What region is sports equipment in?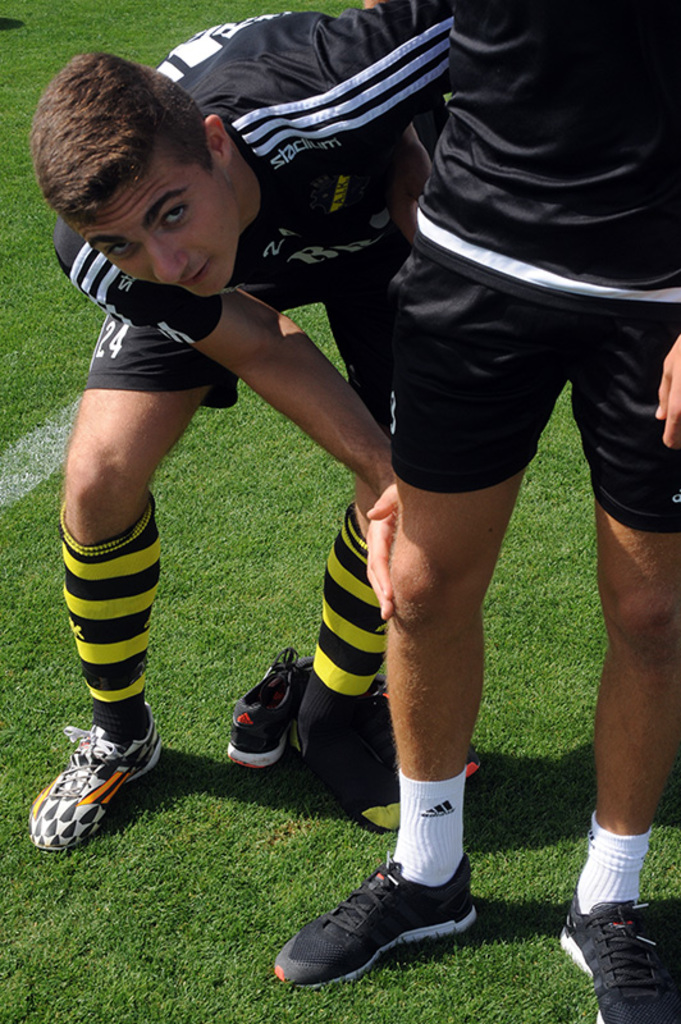
bbox=(23, 696, 163, 854).
